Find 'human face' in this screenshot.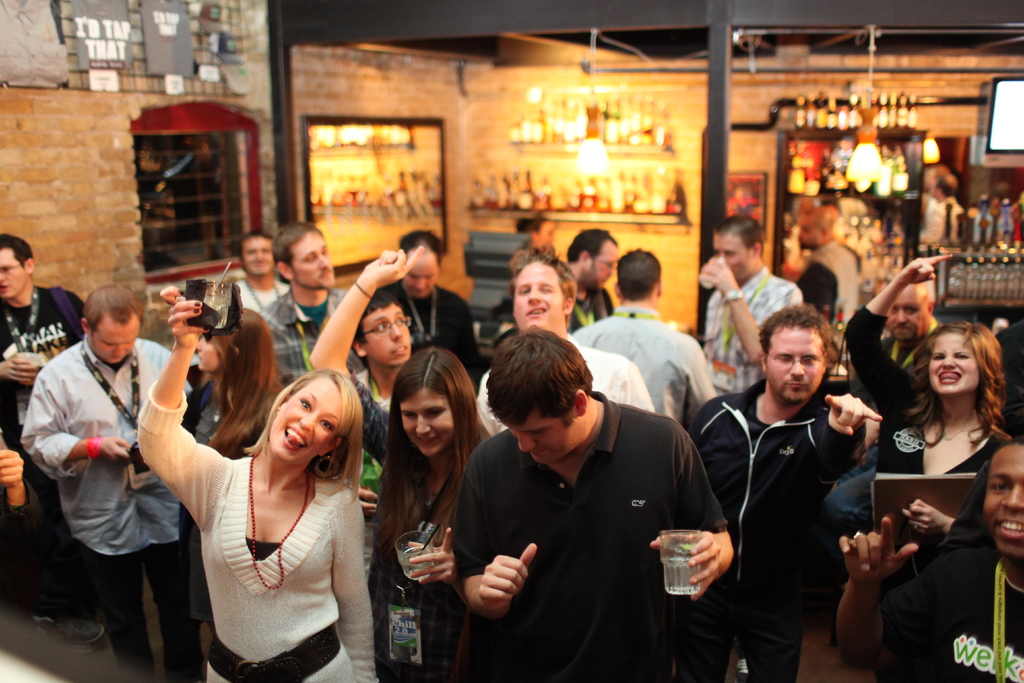
The bounding box for 'human face' is select_region(0, 247, 29, 300).
